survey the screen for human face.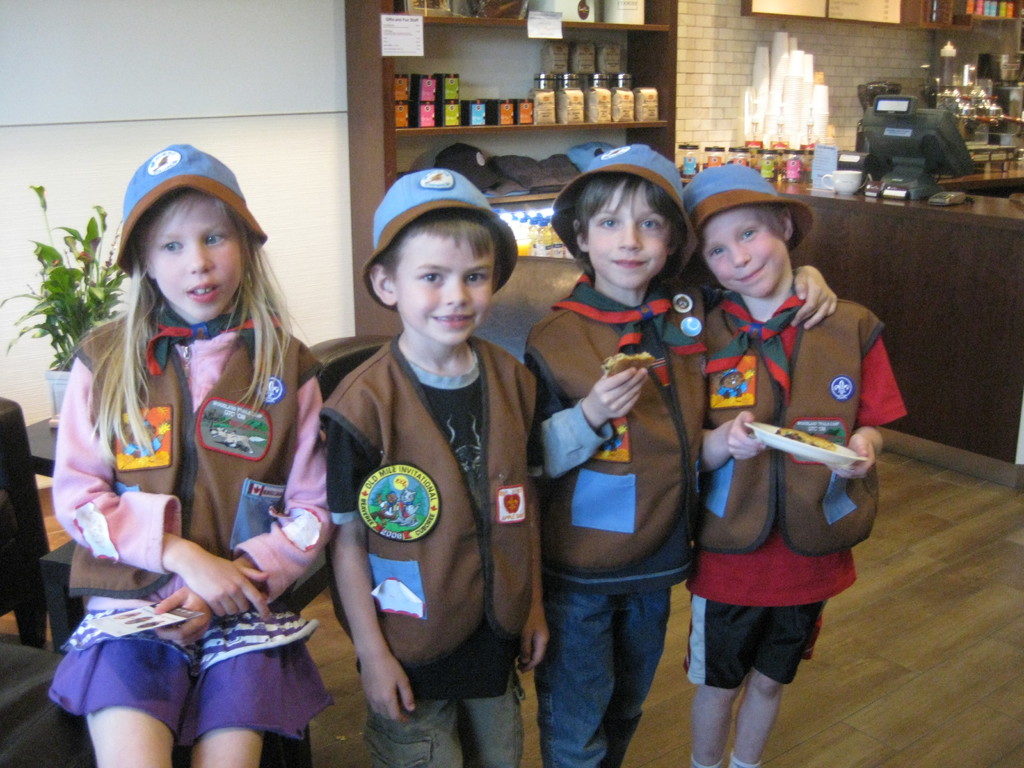
Survey found: (x1=152, y1=196, x2=247, y2=321).
